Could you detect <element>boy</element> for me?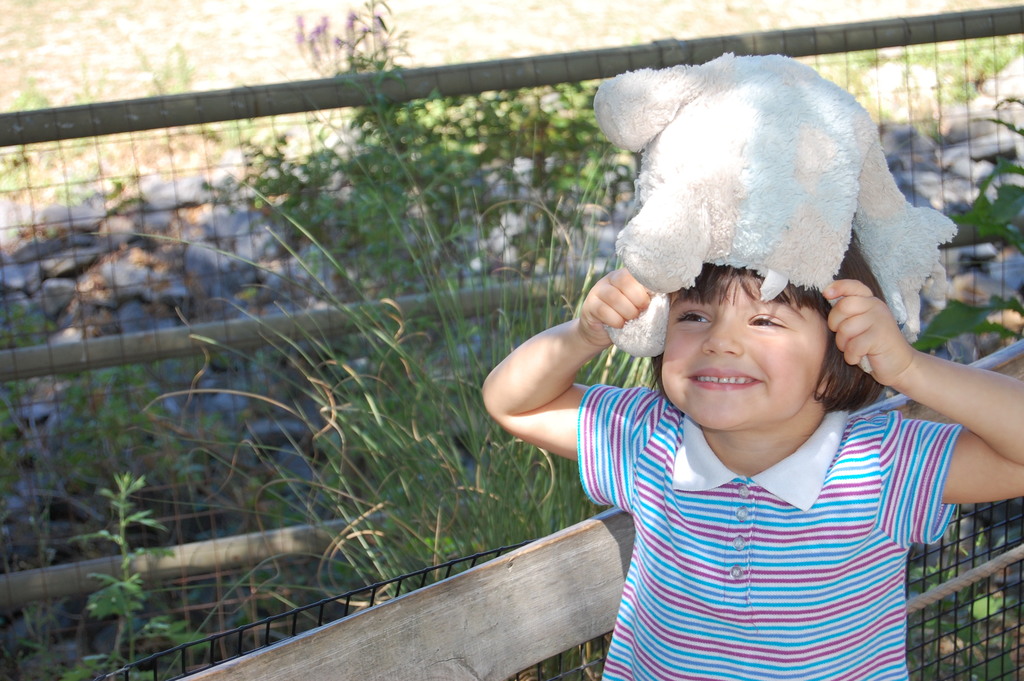
Detection result: box=[477, 222, 1023, 680].
